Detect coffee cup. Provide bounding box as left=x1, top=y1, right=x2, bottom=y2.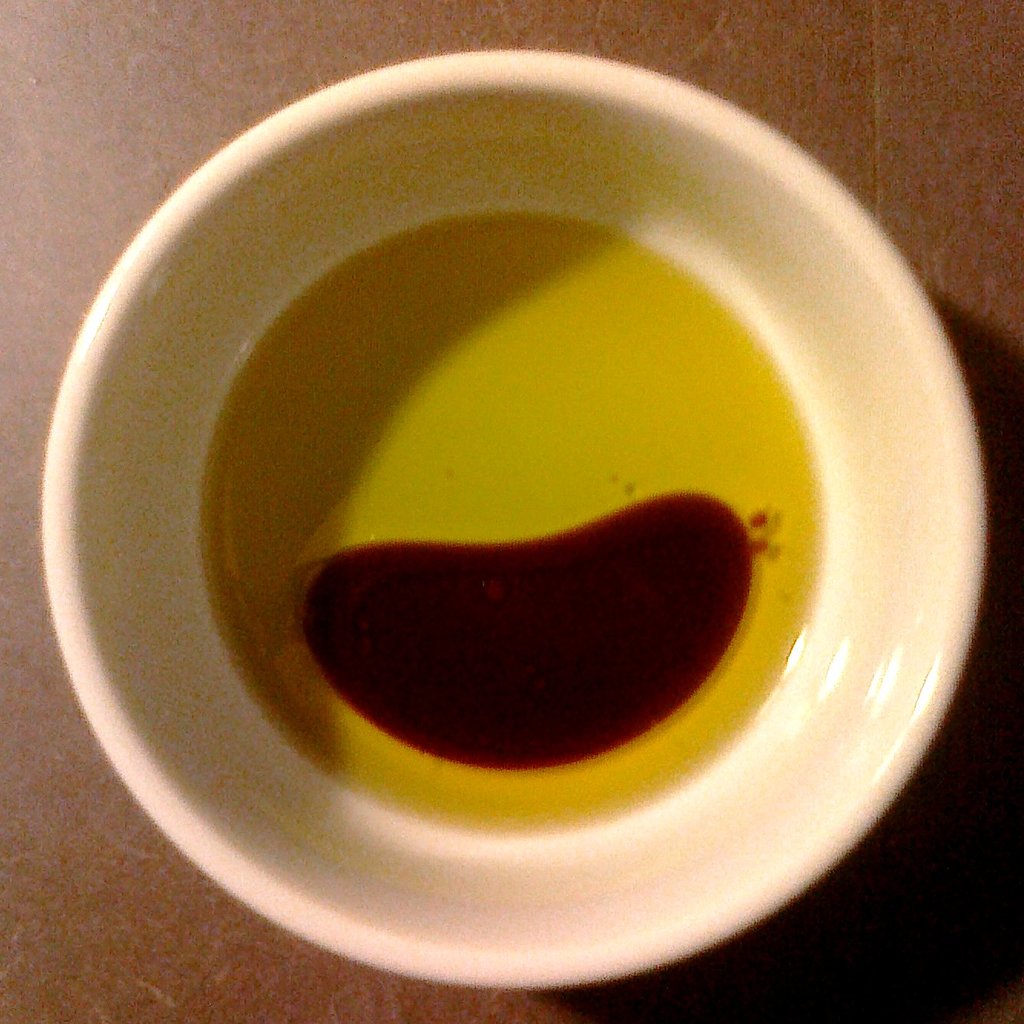
left=36, top=51, right=987, bottom=995.
